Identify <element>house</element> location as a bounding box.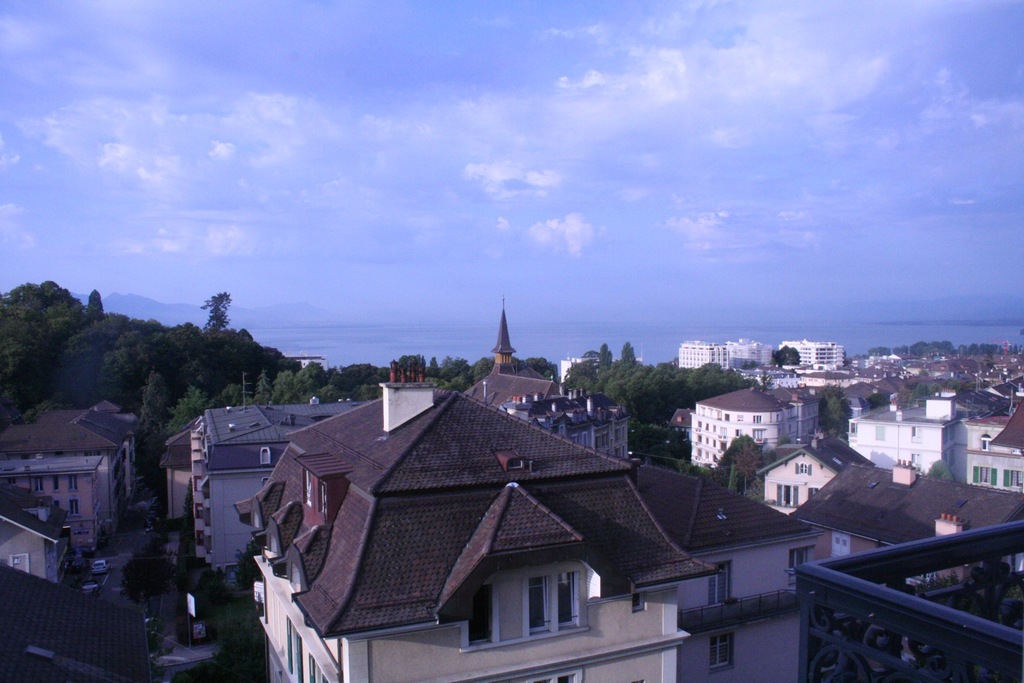
region(847, 400, 1023, 491).
